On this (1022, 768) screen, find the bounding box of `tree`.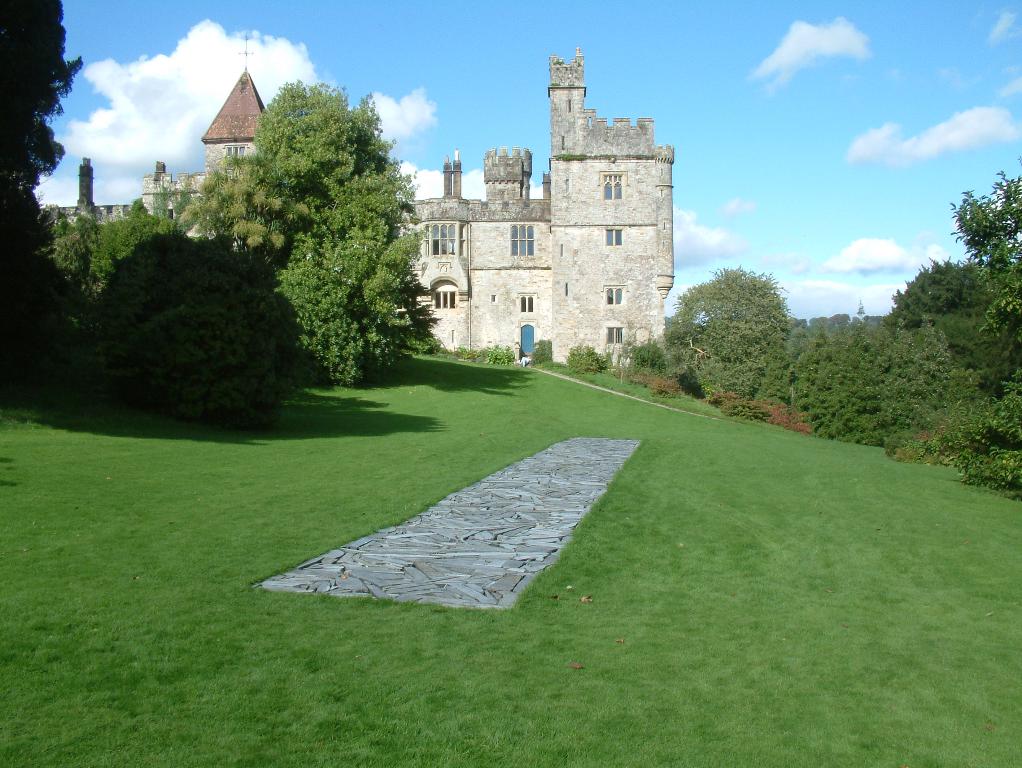
Bounding box: {"left": 40, "top": 158, "right": 103, "bottom": 295}.
